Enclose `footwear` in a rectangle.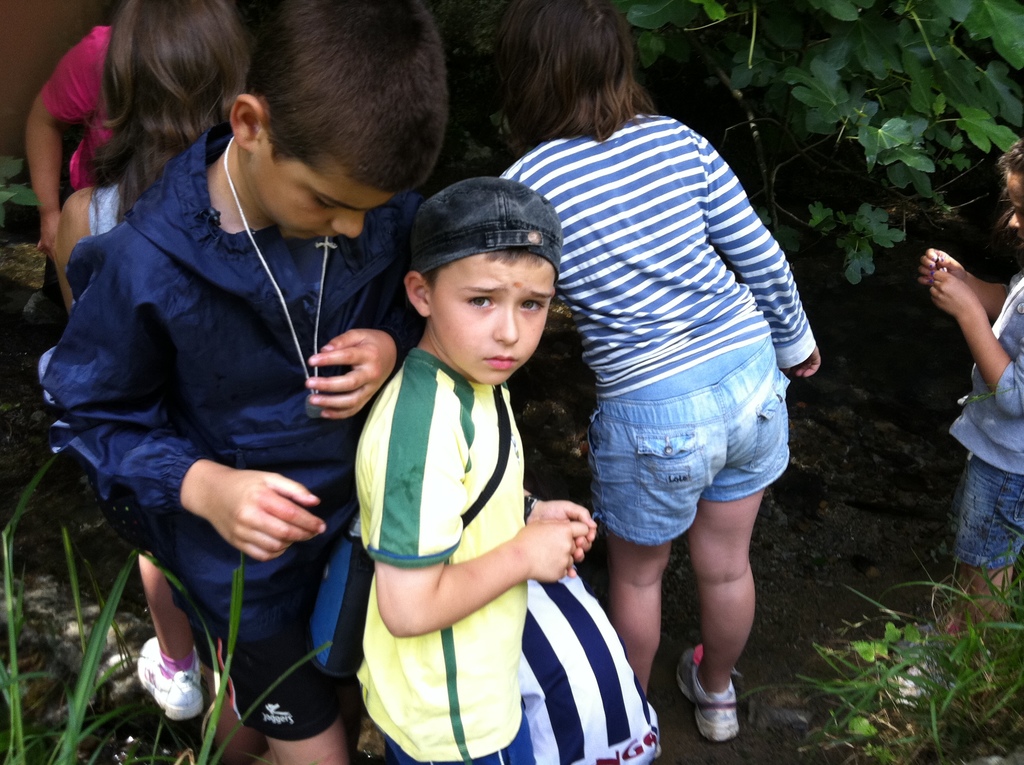
detection(890, 635, 966, 701).
